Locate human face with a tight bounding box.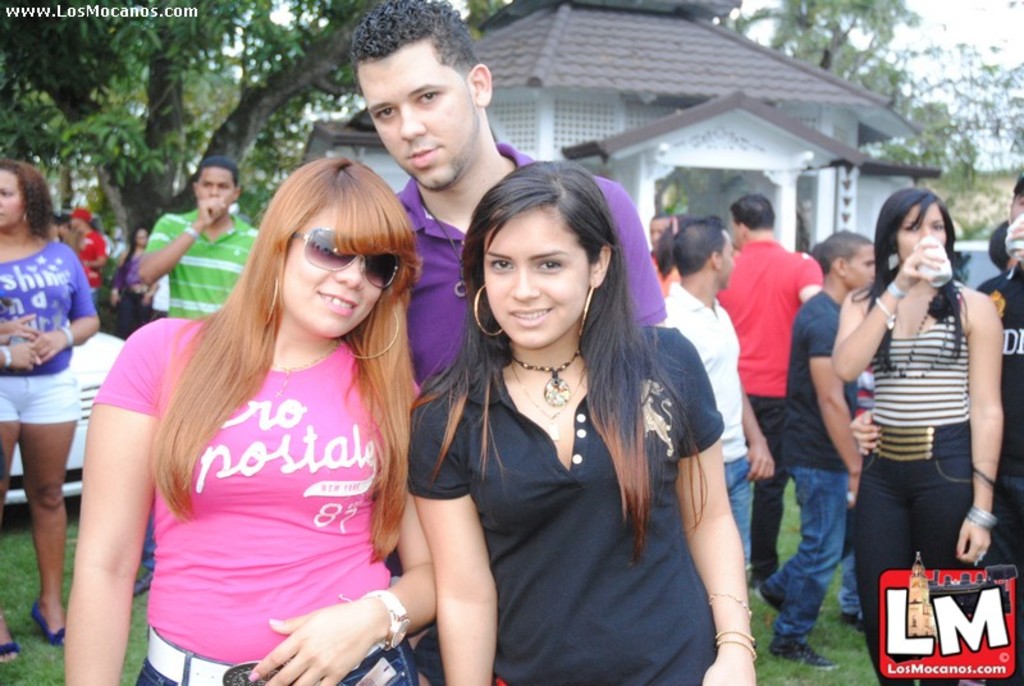
(900, 202, 945, 264).
